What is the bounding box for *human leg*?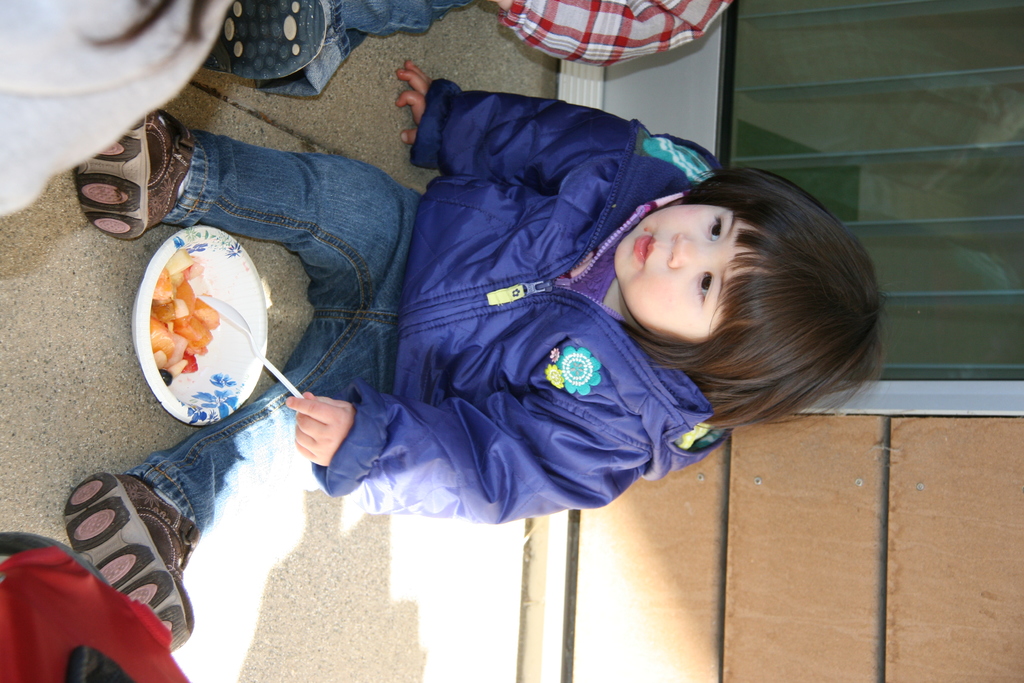
59,340,480,649.
